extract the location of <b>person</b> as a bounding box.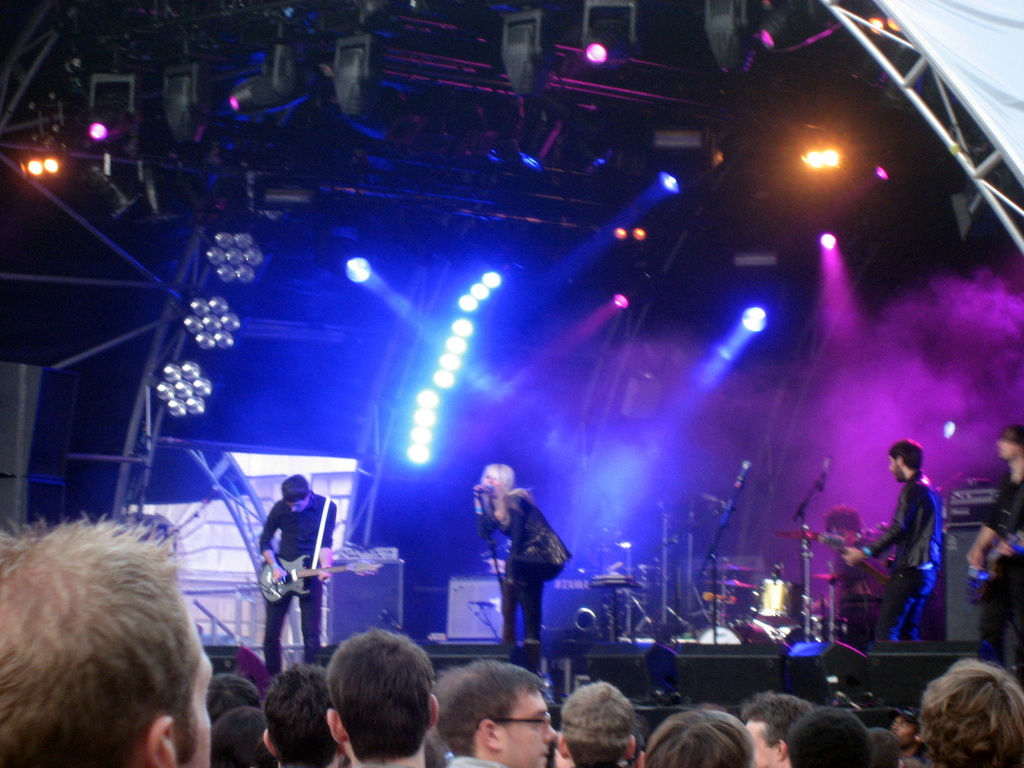
(x1=844, y1=438, x2=943, y2=643).
